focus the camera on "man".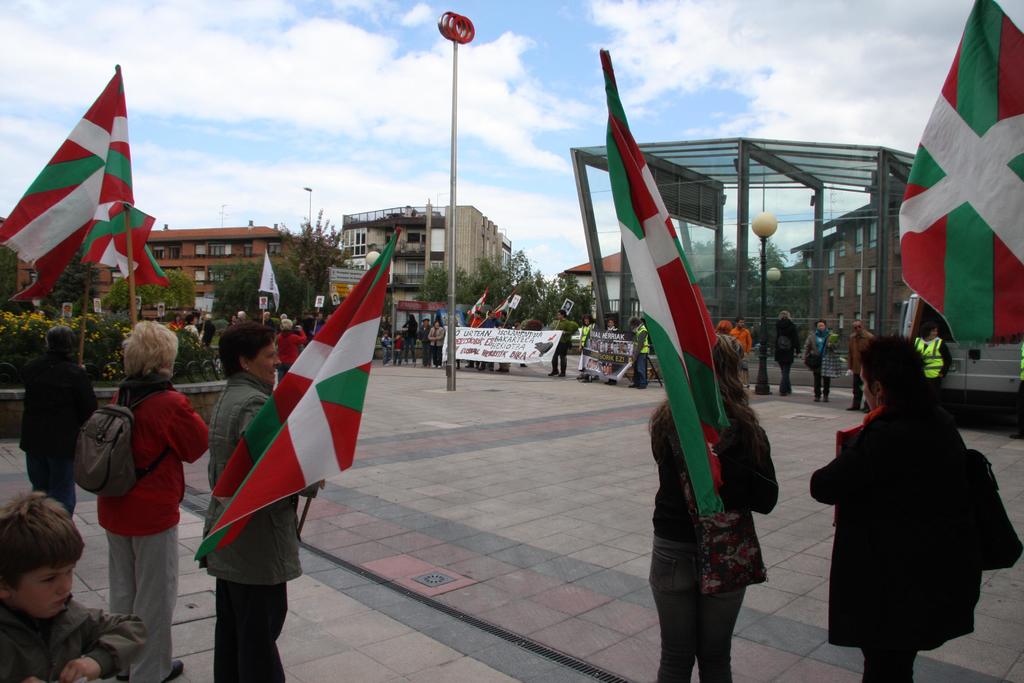
Focus region: box(552, 308, 576, 378).
